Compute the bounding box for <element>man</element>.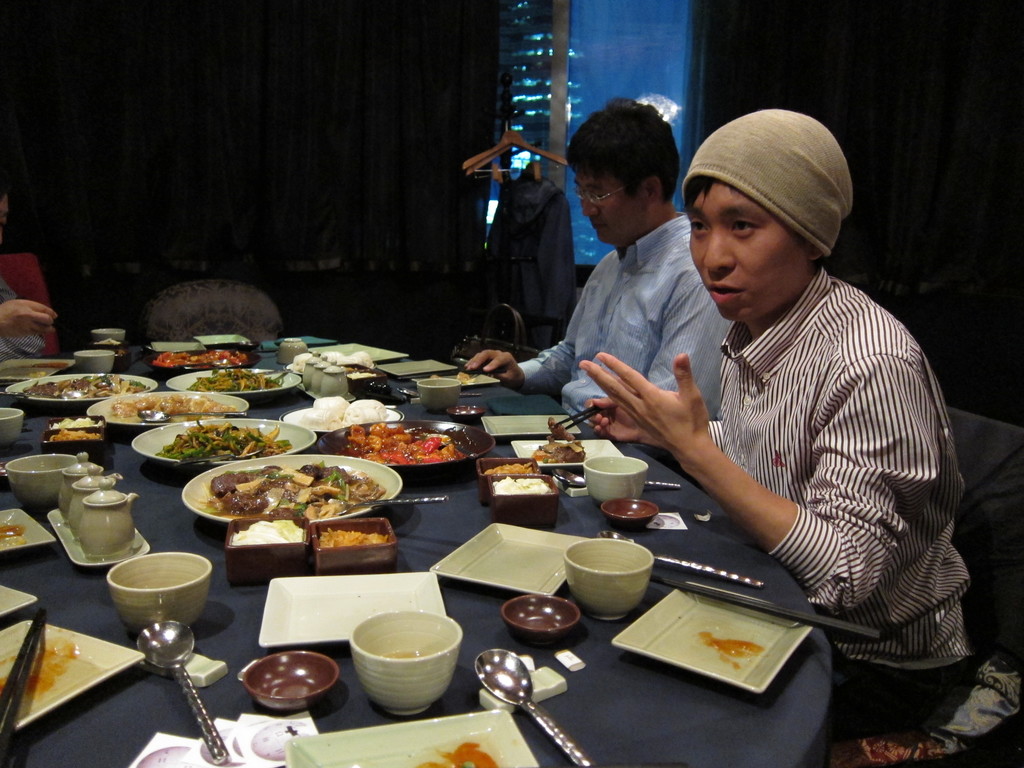
Rect(0, 191, 60, 360).
